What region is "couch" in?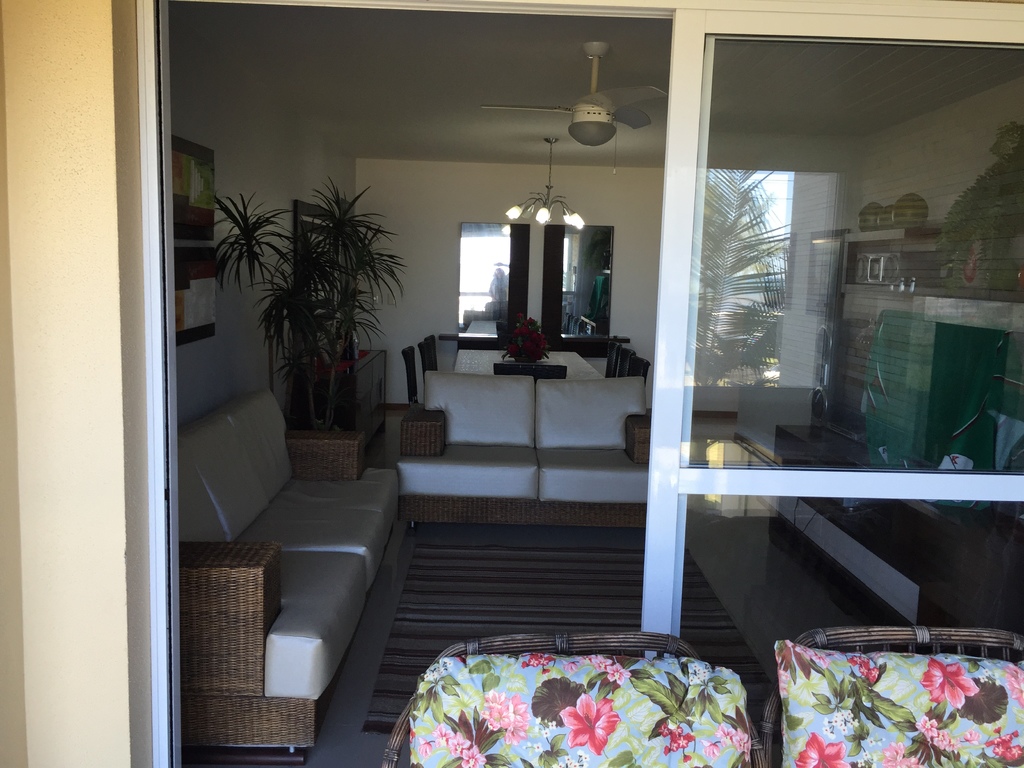
region(396, 368, 650, 532).
